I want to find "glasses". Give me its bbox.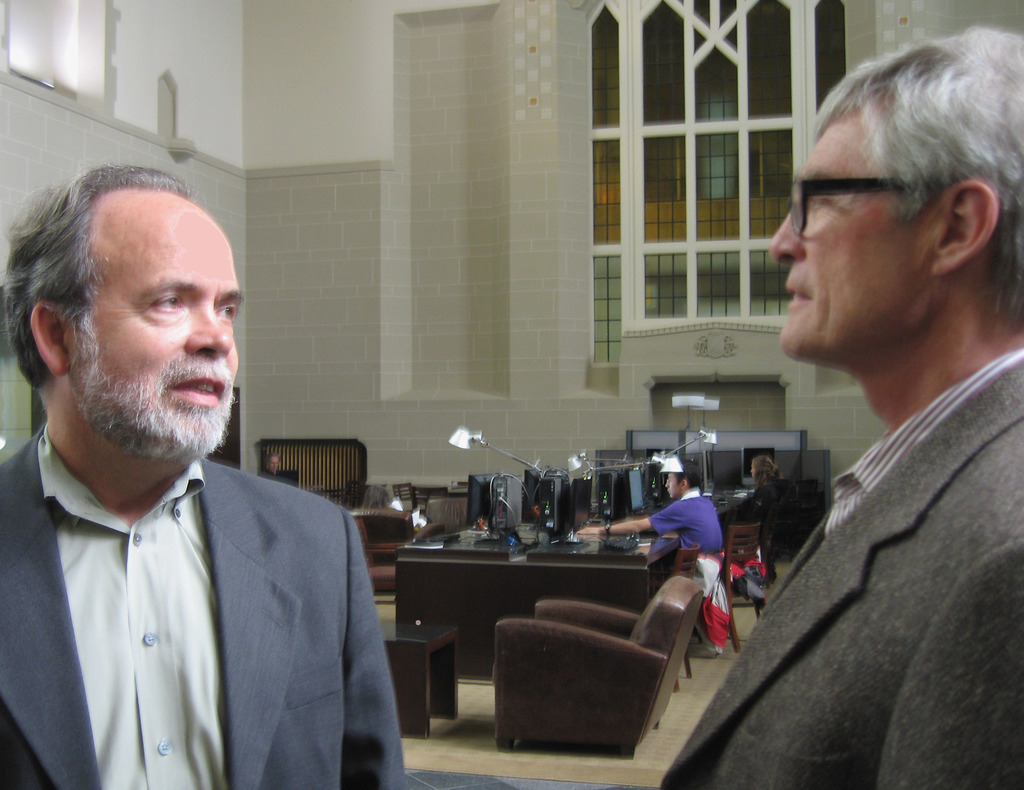
l=789, t=177, r=902, b=235.
